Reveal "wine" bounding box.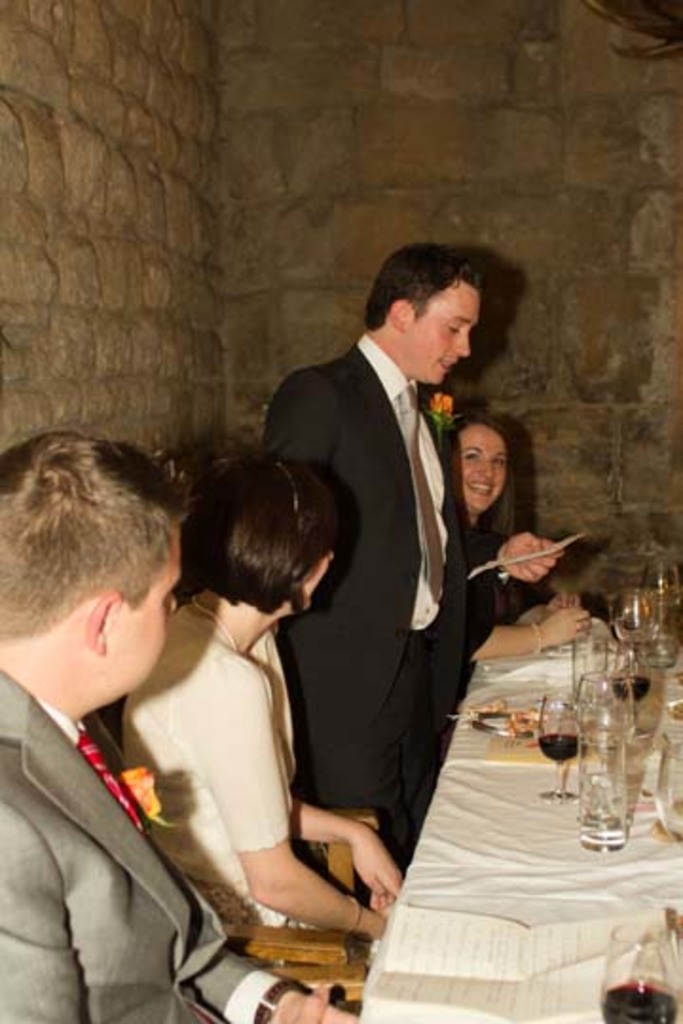
Revealed: (603,980,675,1022).
